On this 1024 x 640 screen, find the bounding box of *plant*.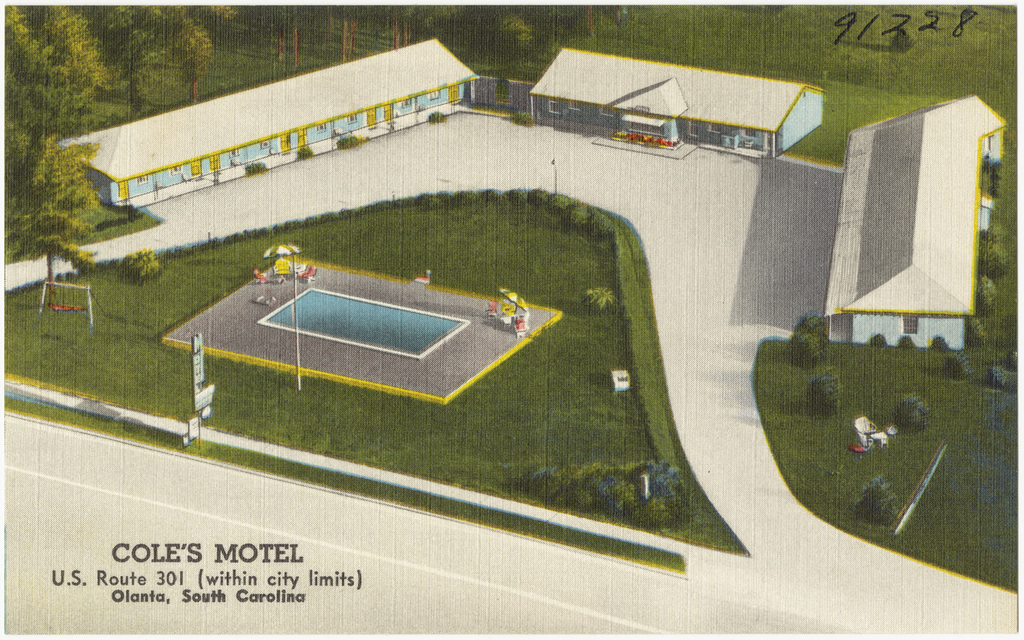
Bounding box: x1=989, y1=362, x2=1012, y2=391.
